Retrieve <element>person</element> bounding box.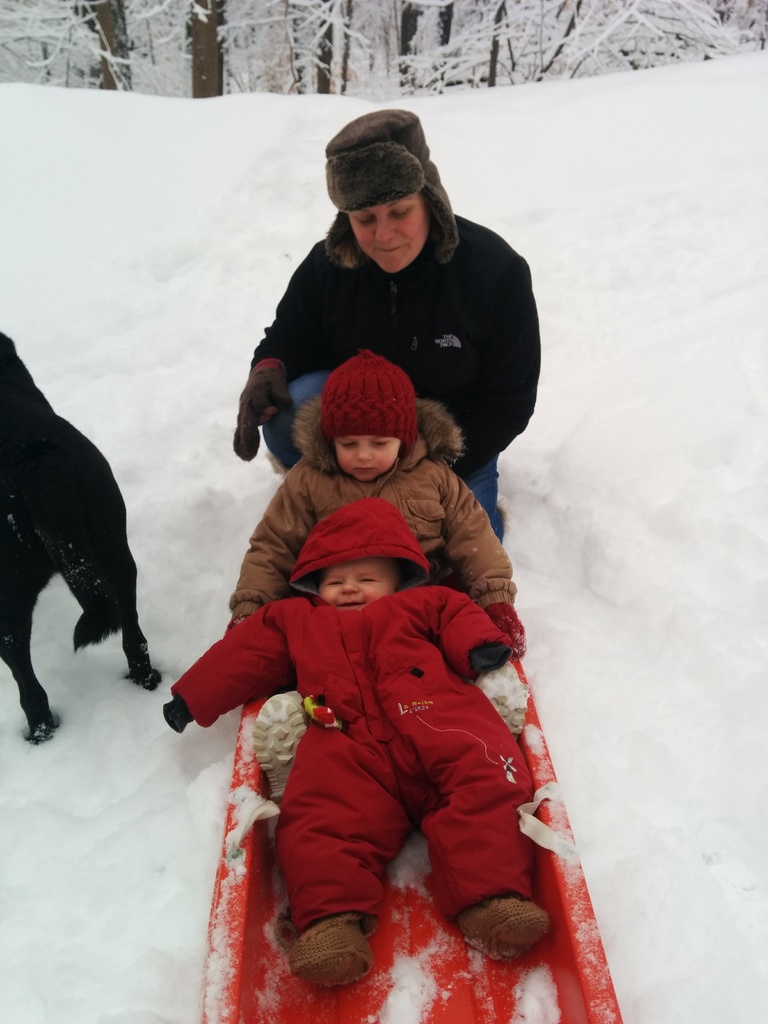
Bounding box: locate(230, 113, 543, 545).
